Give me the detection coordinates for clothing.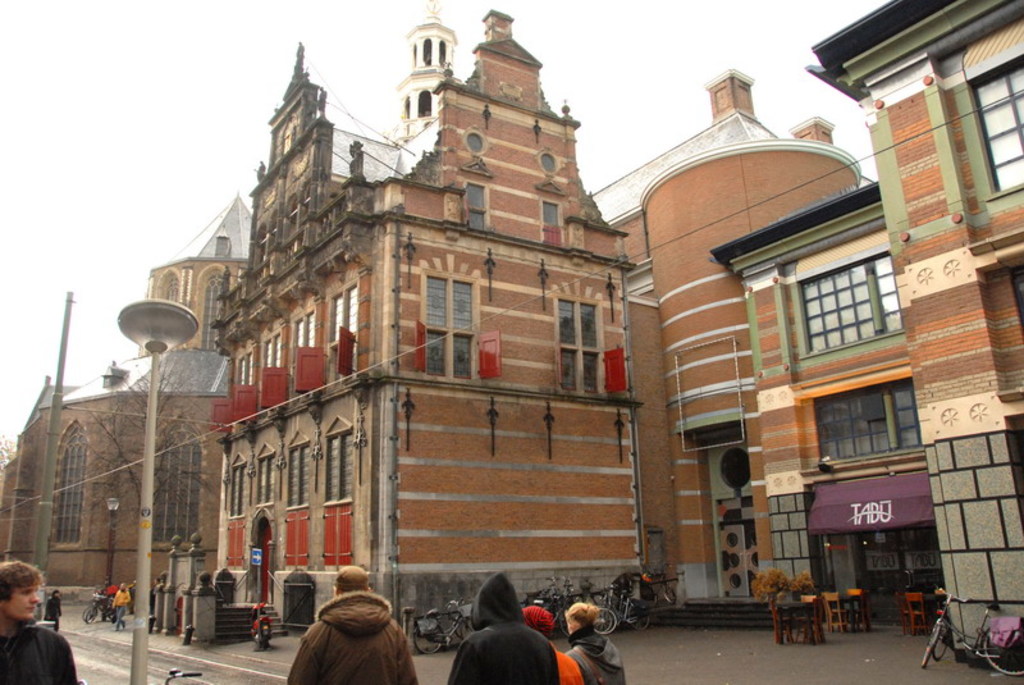
571 622 623 684.
